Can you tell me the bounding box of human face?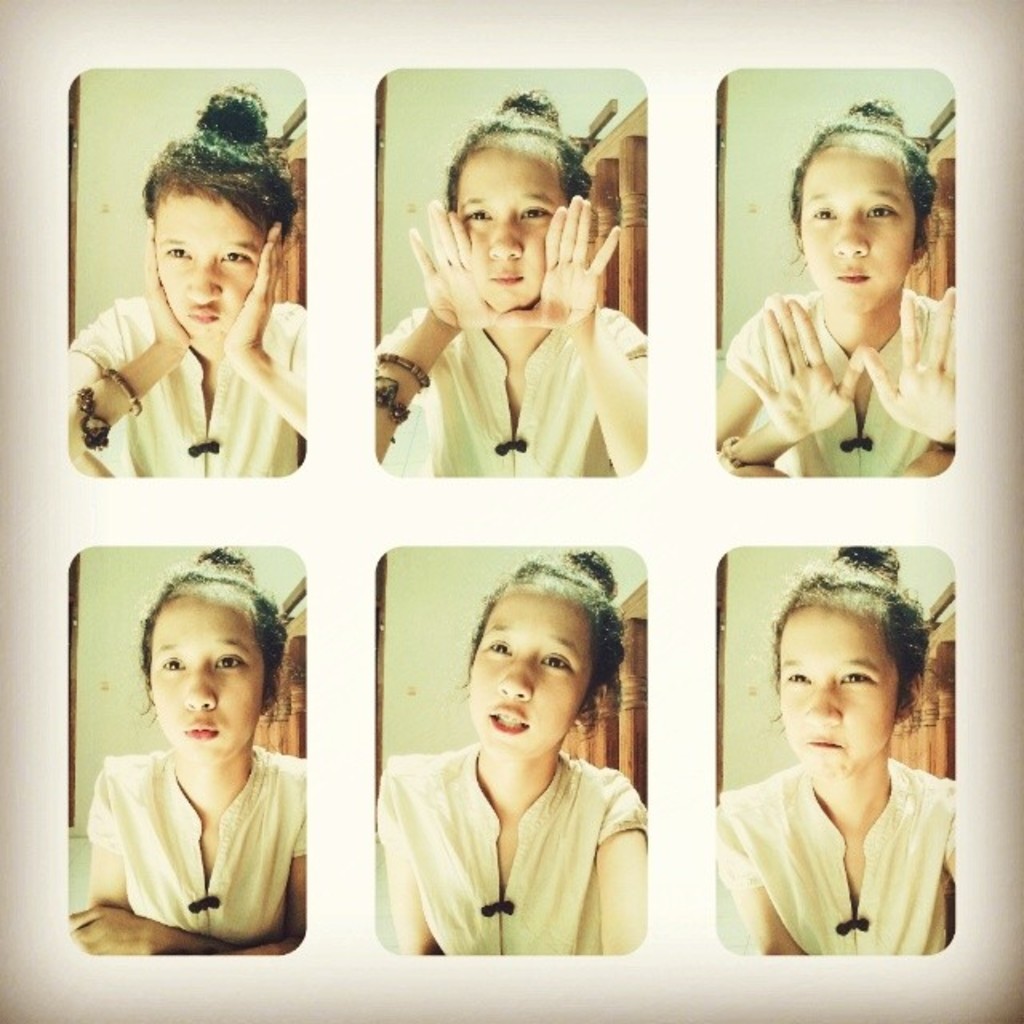
detection(154, 597, 266, 760).
